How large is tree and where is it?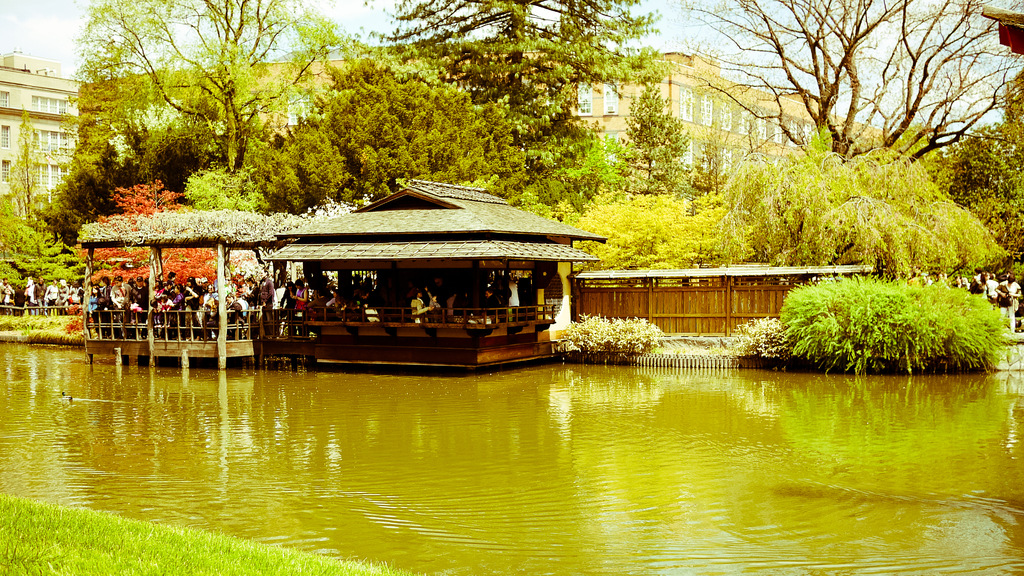
Bounding box: 75, 3, 377, 162.
